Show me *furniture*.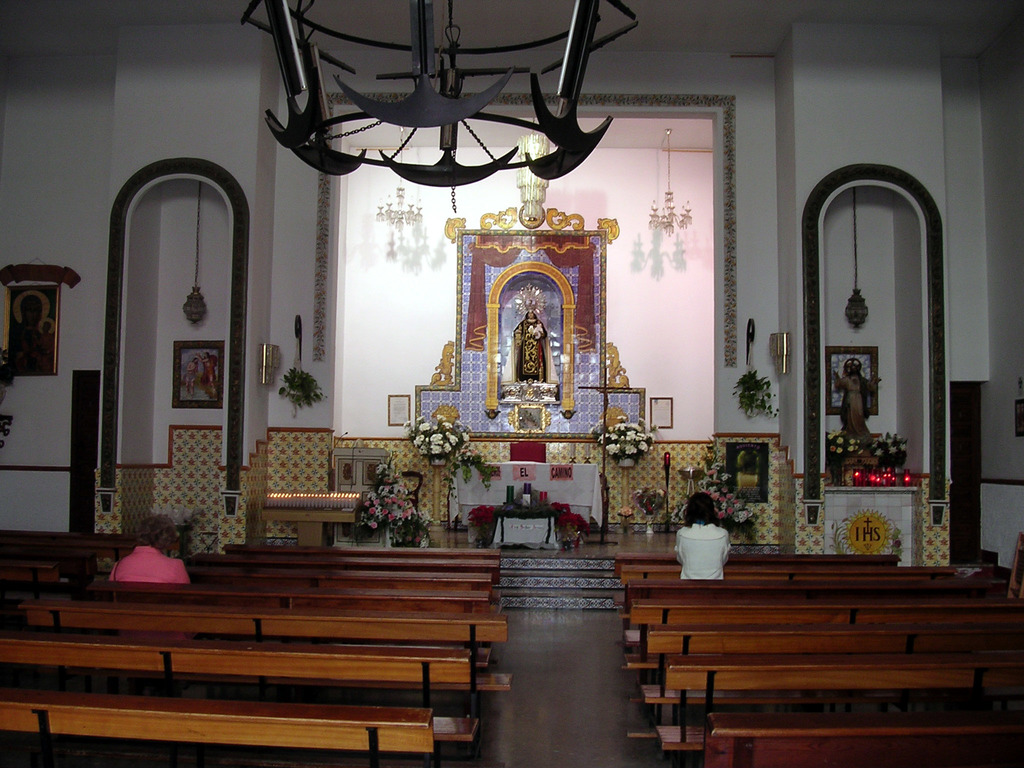
*furniture* is here: [x1=494, y1=505, x2=564, y2=543].
